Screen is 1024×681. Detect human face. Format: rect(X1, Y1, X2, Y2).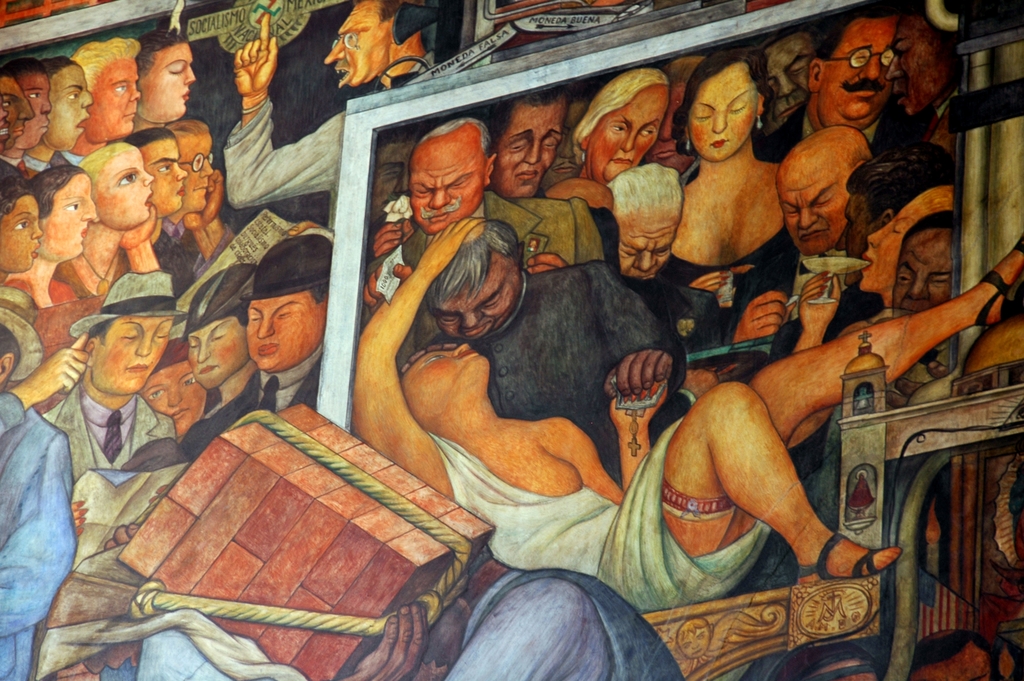
rect(858, 197, 917, 290).
